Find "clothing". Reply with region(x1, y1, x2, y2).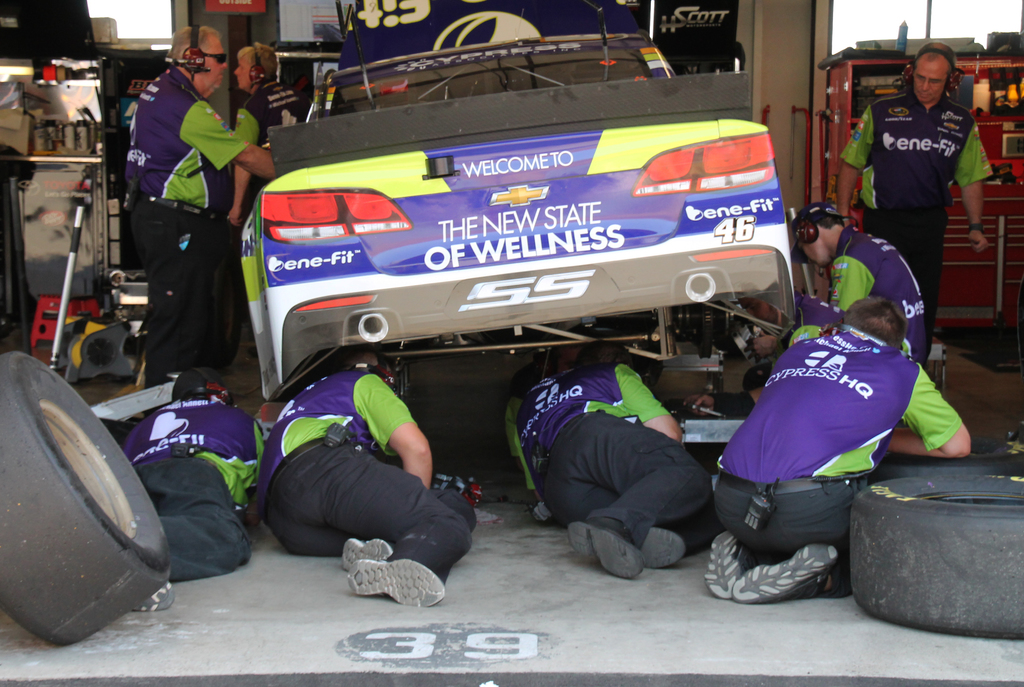
region(710, 283, 950, 588).
